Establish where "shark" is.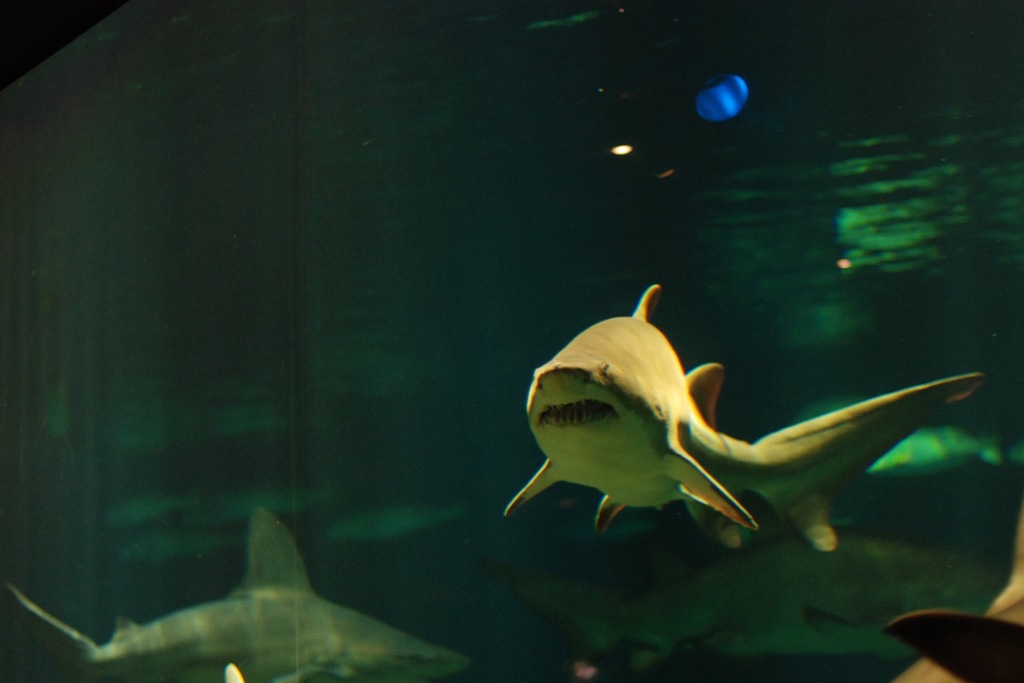
Established at rect(490, 286, 979, 571).
